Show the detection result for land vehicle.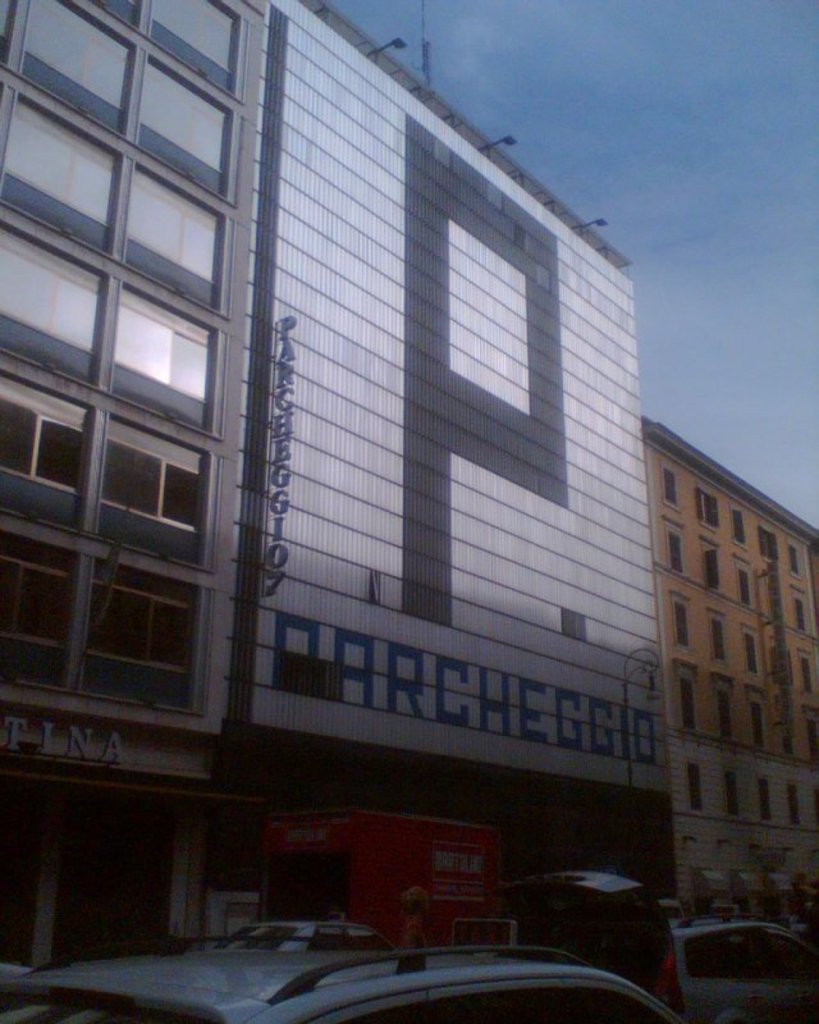
51:865:736:1023.
